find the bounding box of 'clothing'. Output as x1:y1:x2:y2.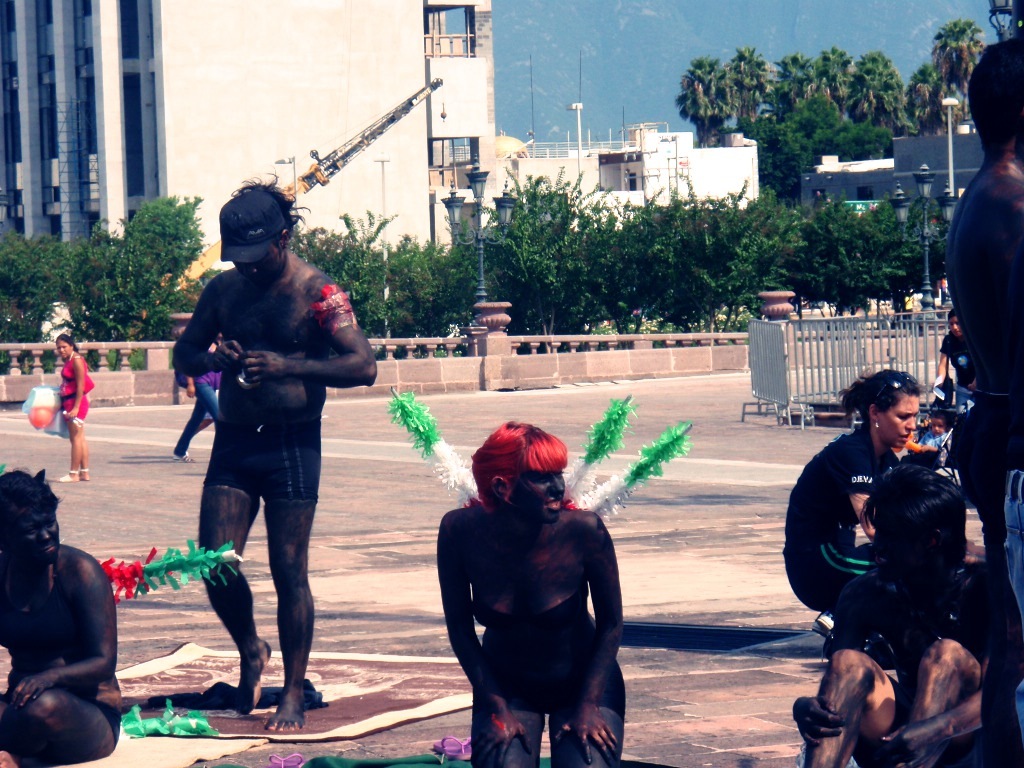
815:497:995:730.
